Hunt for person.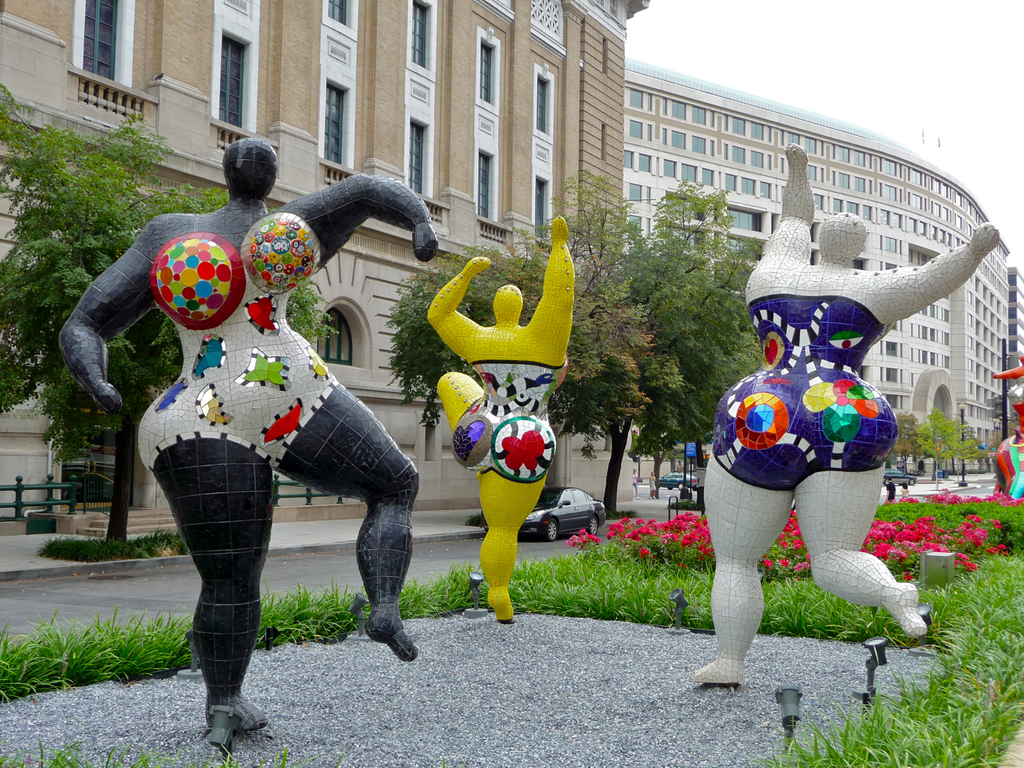
Hunted down at [x1=883, y1=477, x2=896, y2=506].
